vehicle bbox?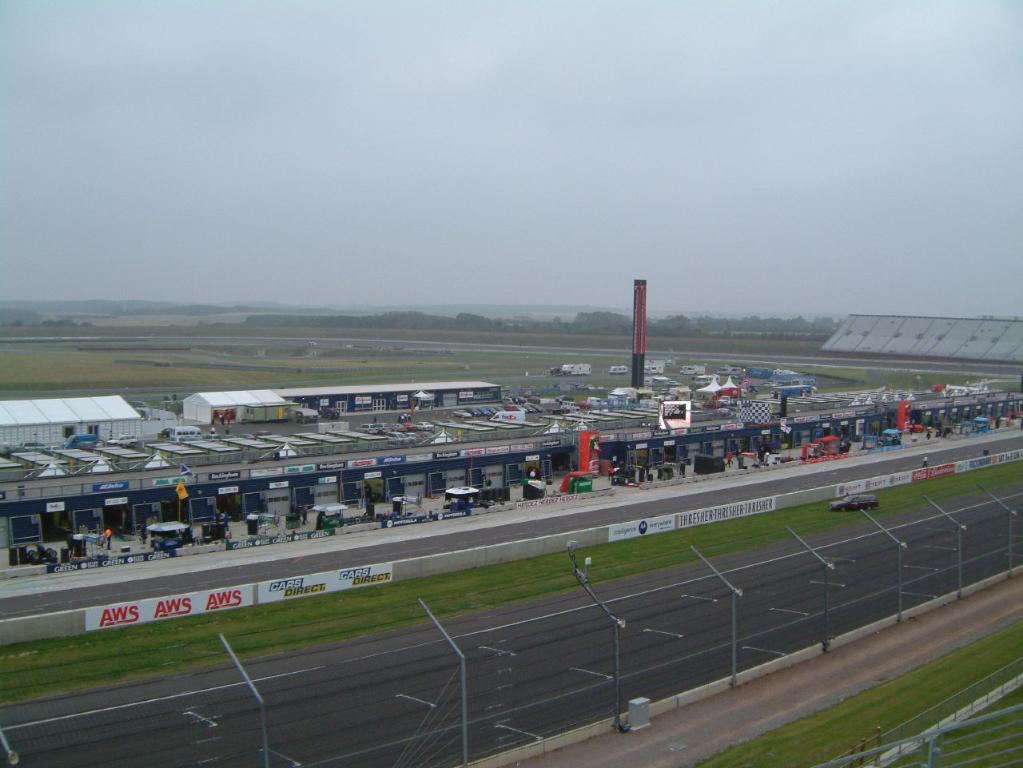
(x1=829, y1=491, x2=877, y2=515)
